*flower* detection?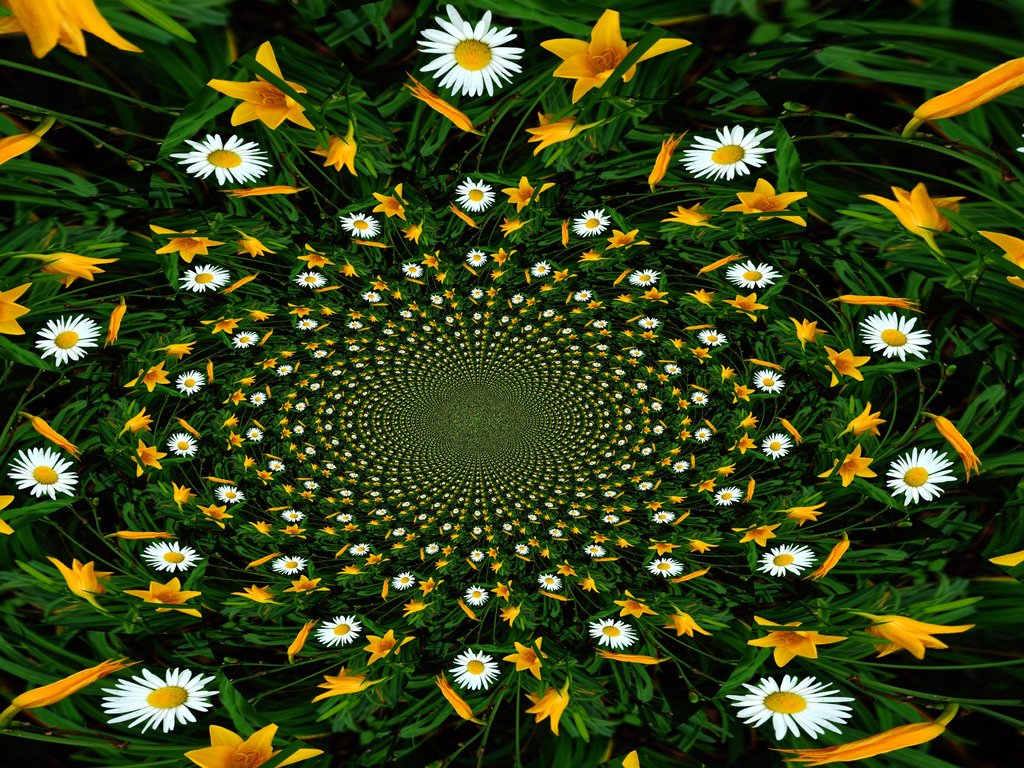
l=618, t=462, r=634, b=474
